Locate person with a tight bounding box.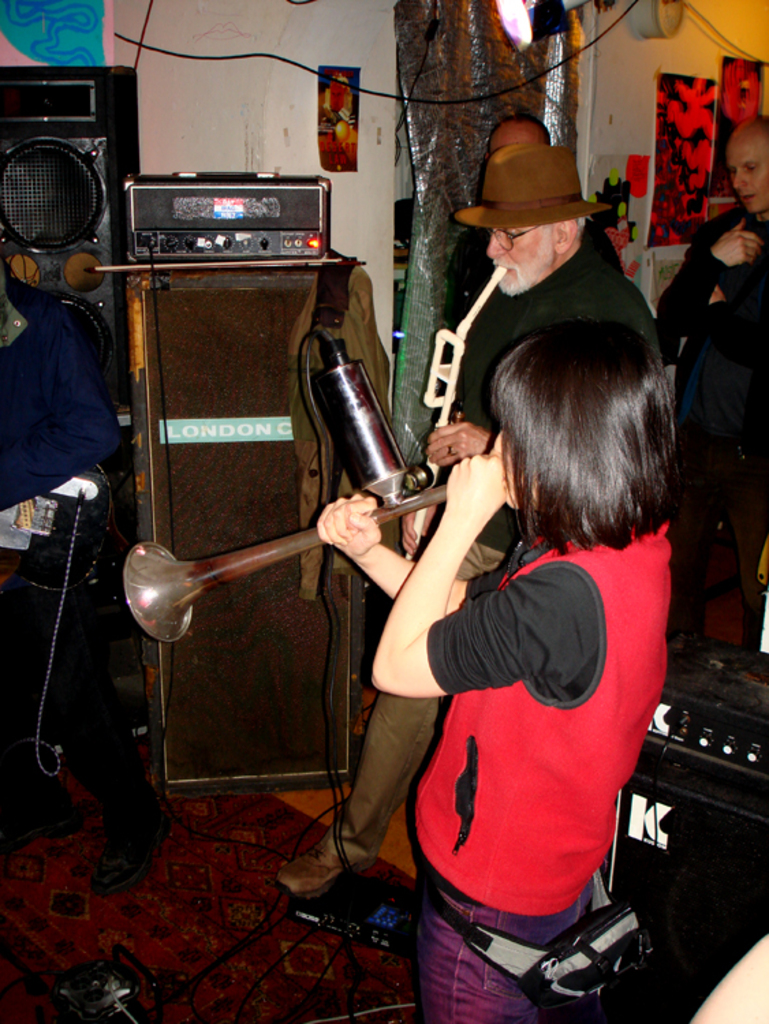
bbox=(279, 137, 679, 902).
